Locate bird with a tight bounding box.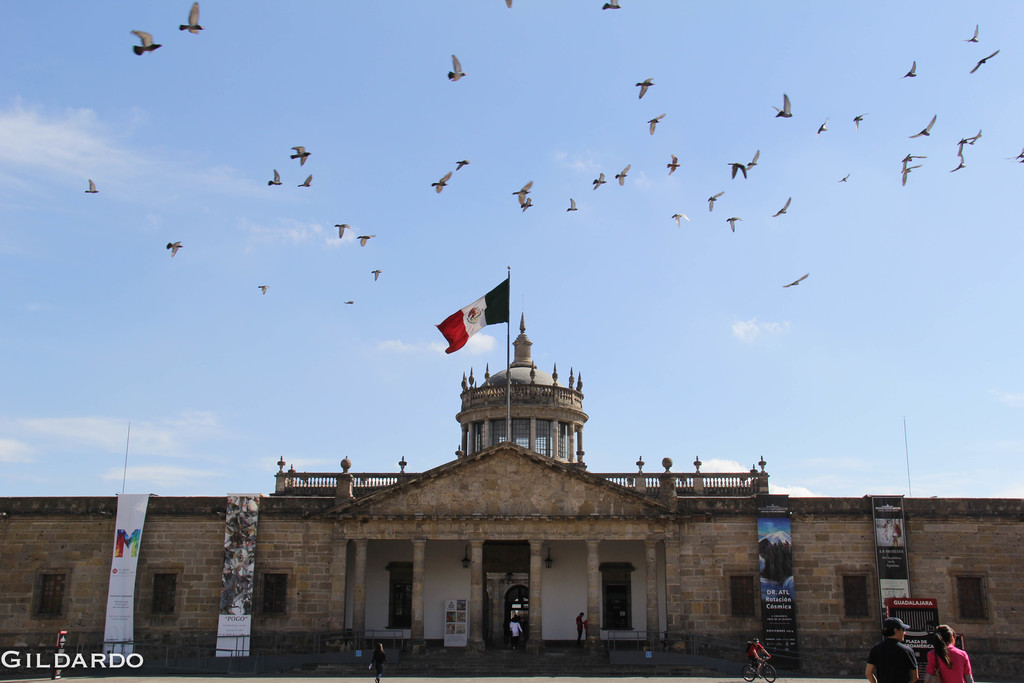
bbox=(662, 151, 683, 174).
